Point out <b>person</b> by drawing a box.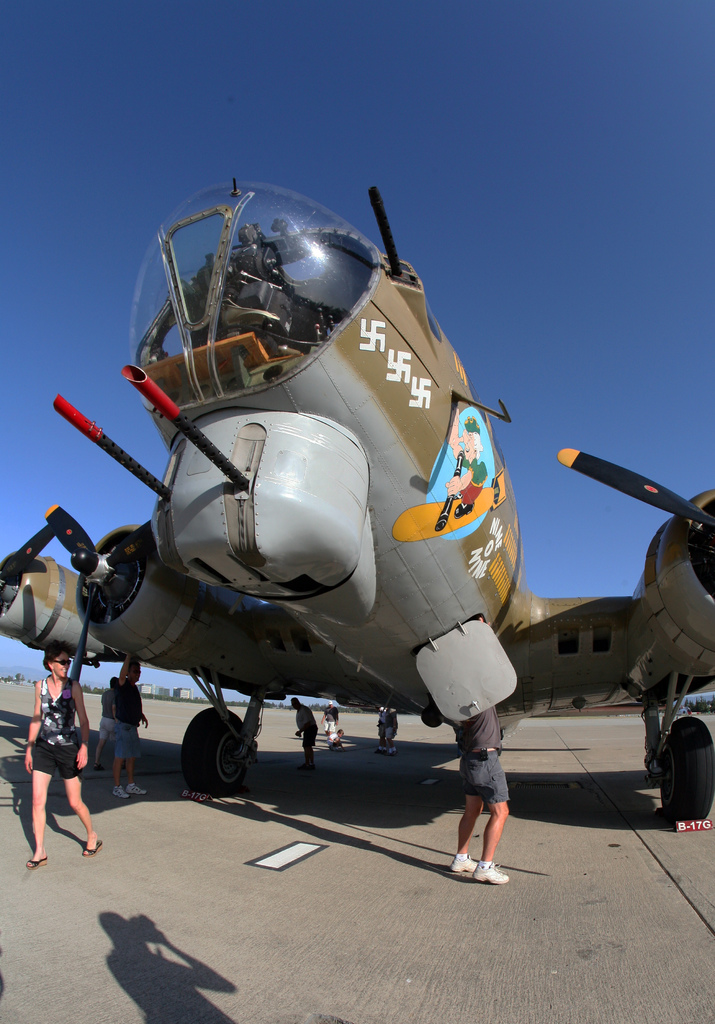
<box>289,696,318,772</box>.
